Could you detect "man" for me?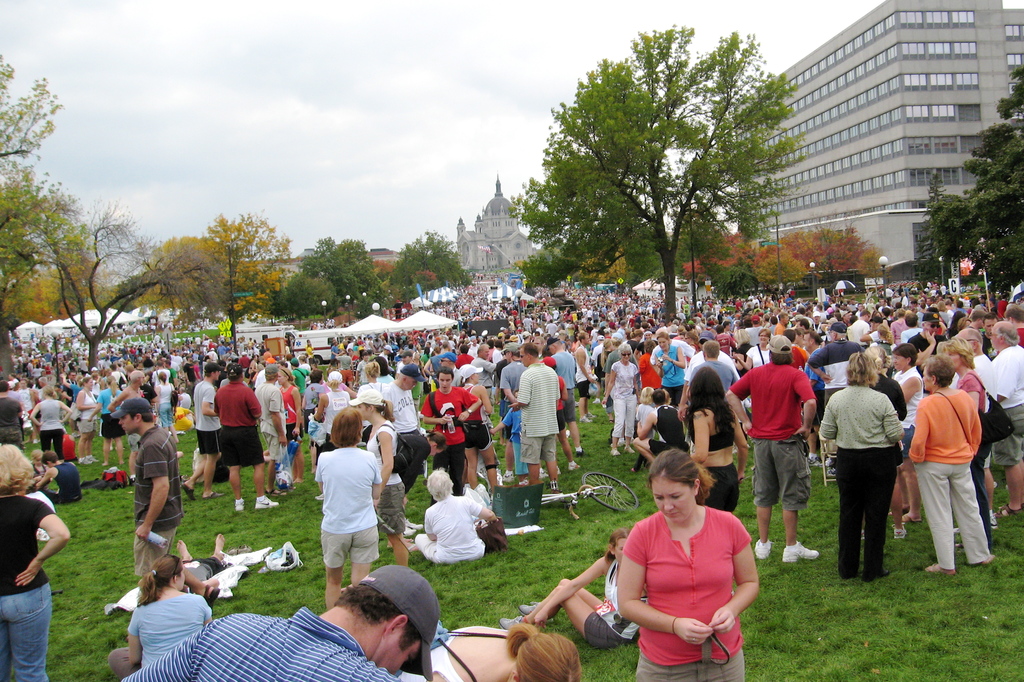
Detection result: (x1=110, y1=410, x2=177, y2=577).
